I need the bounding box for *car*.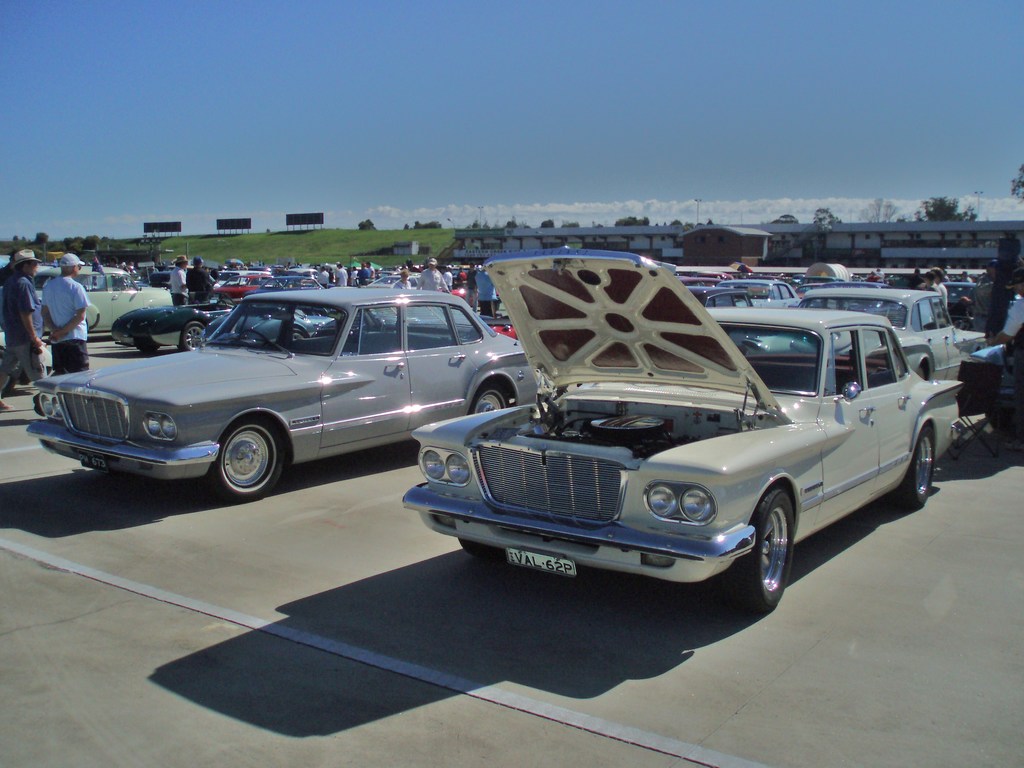
Here it is: [x1=950, y1=321, x2=1023, y2=447].
